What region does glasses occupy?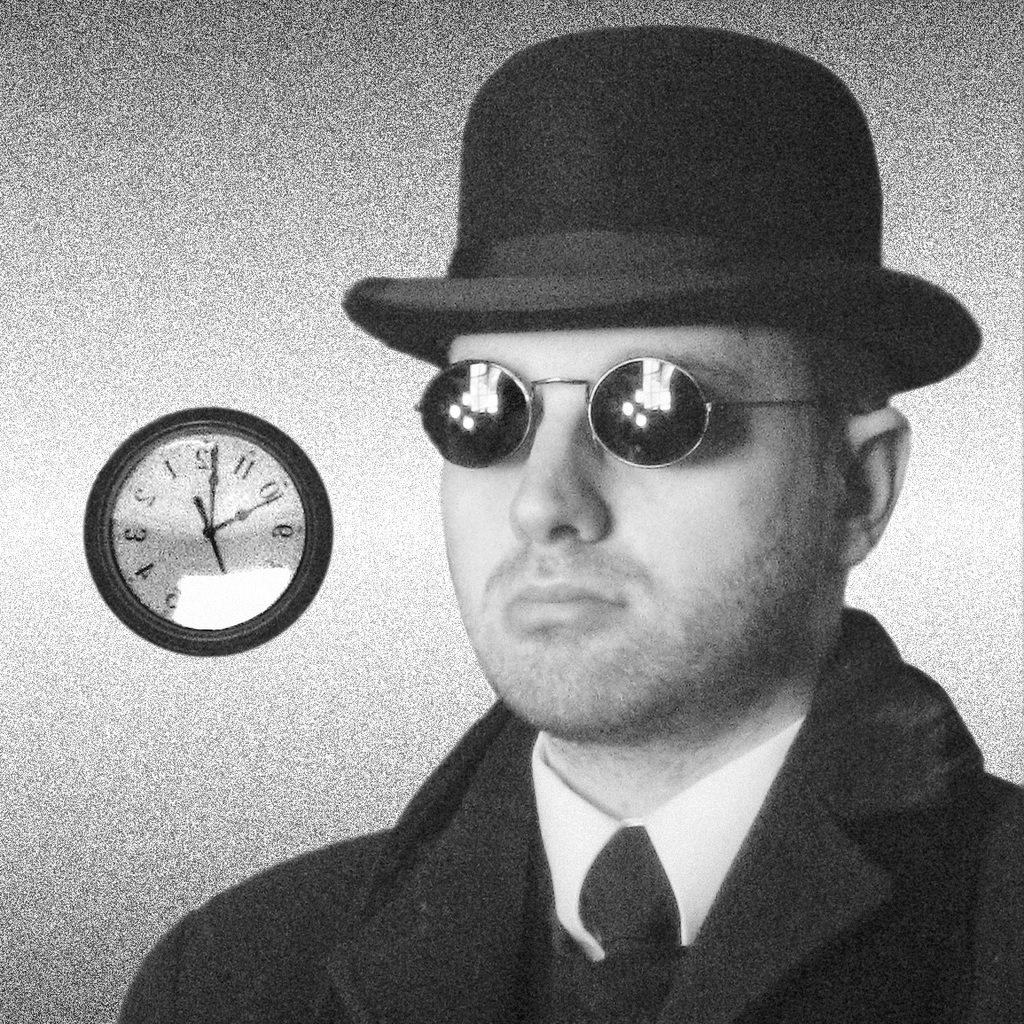
bbox=[406, 356, 855, 469].
